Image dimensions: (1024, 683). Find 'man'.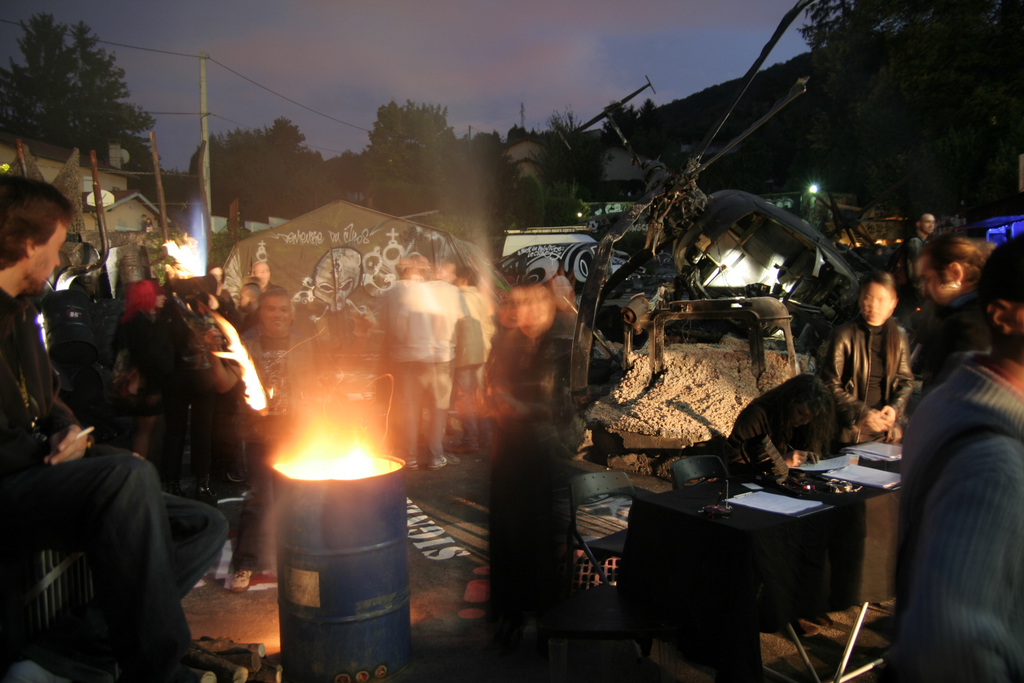
locate(729, 372, 854, 479).
